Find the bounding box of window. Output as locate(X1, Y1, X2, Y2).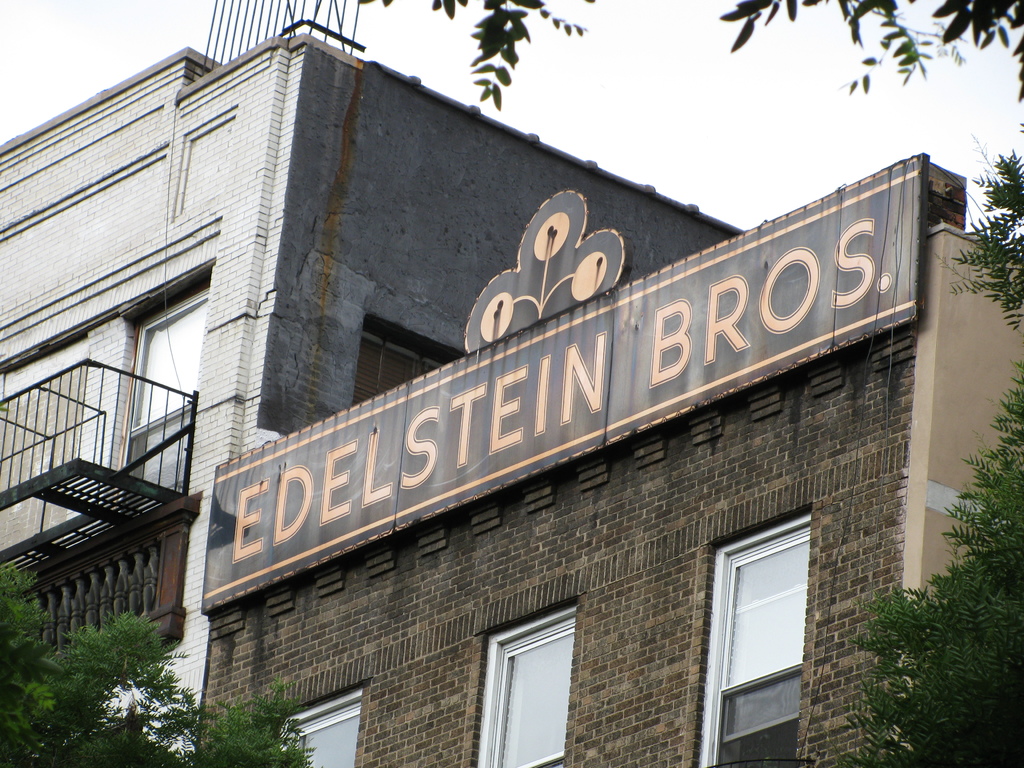
locate(695, 502, 818, 739).
